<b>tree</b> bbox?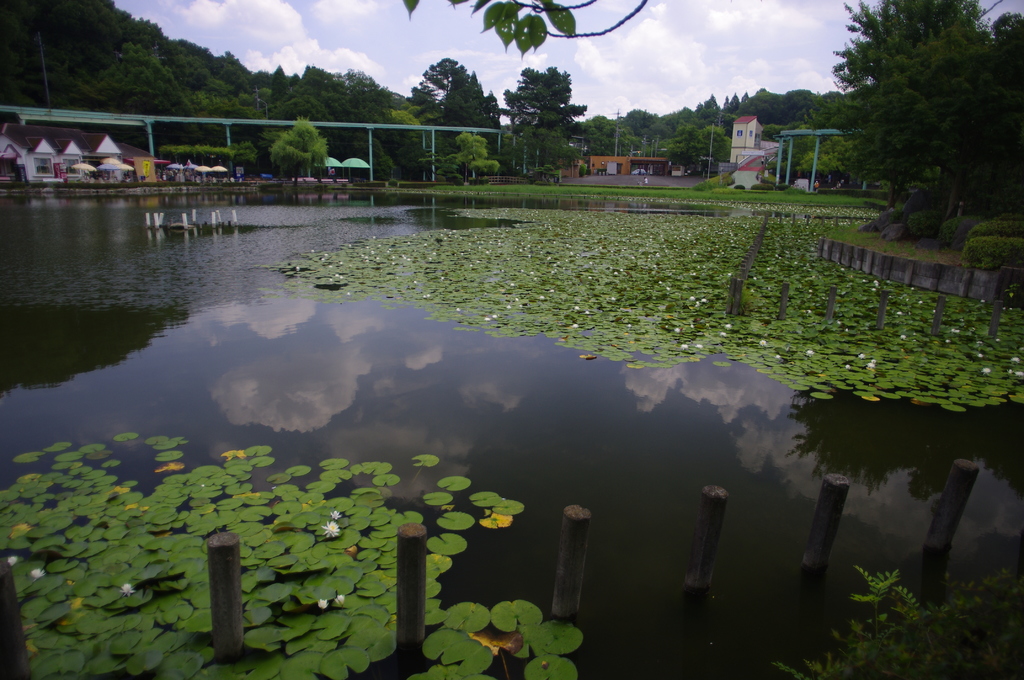
x1=268, y1=120, x2=330, y2=190
